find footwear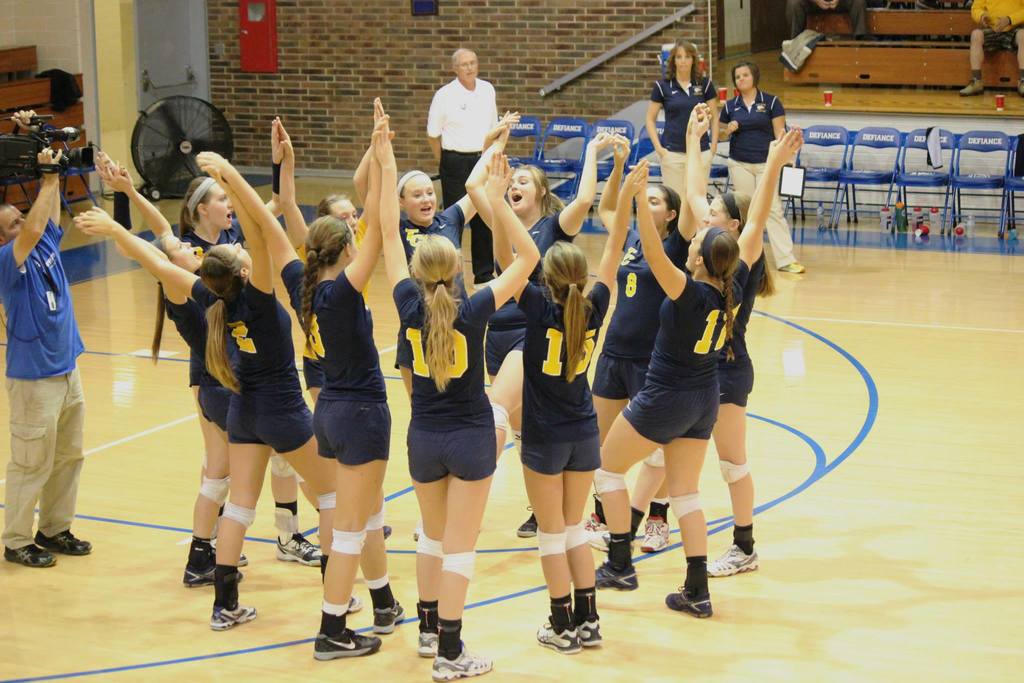
[595,563,639,590]
